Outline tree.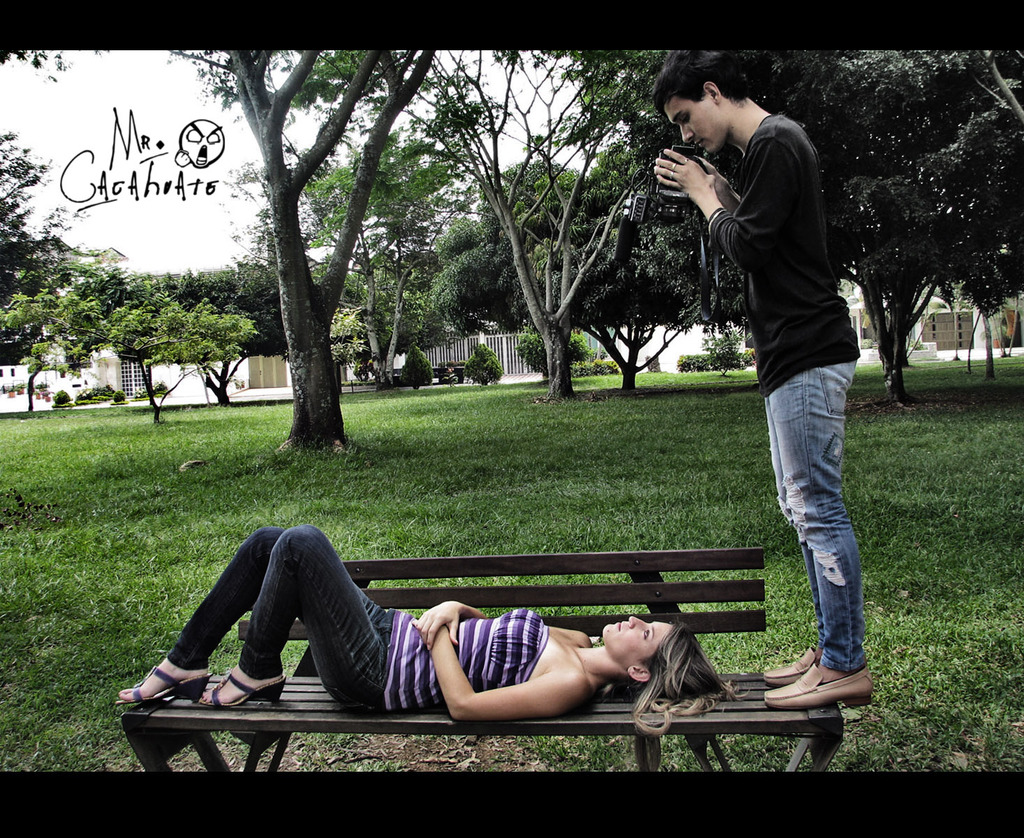
Outline: box=[861, 65, 1008, 385].
